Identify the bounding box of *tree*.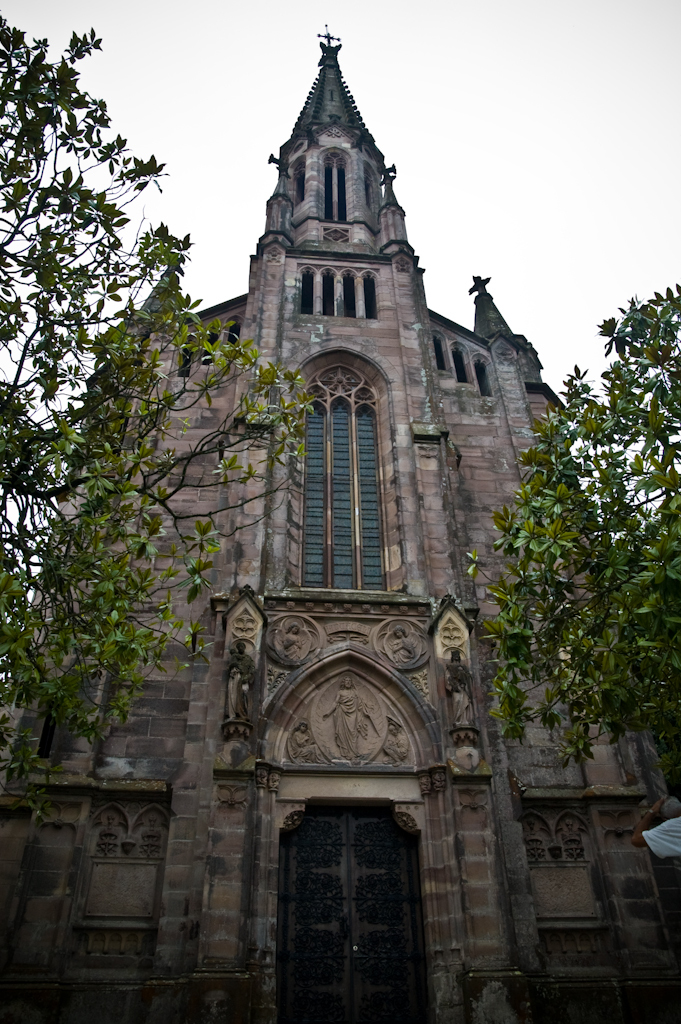
(left=466, top=279, right=680, bottom=793).
